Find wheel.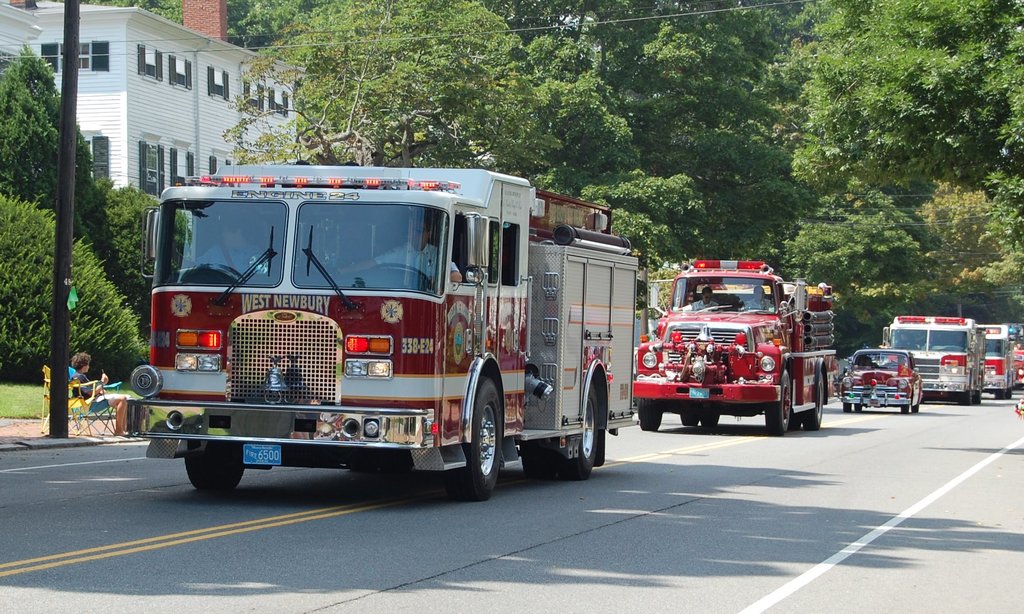
left=801, top=372, right=824, bottom=430.
